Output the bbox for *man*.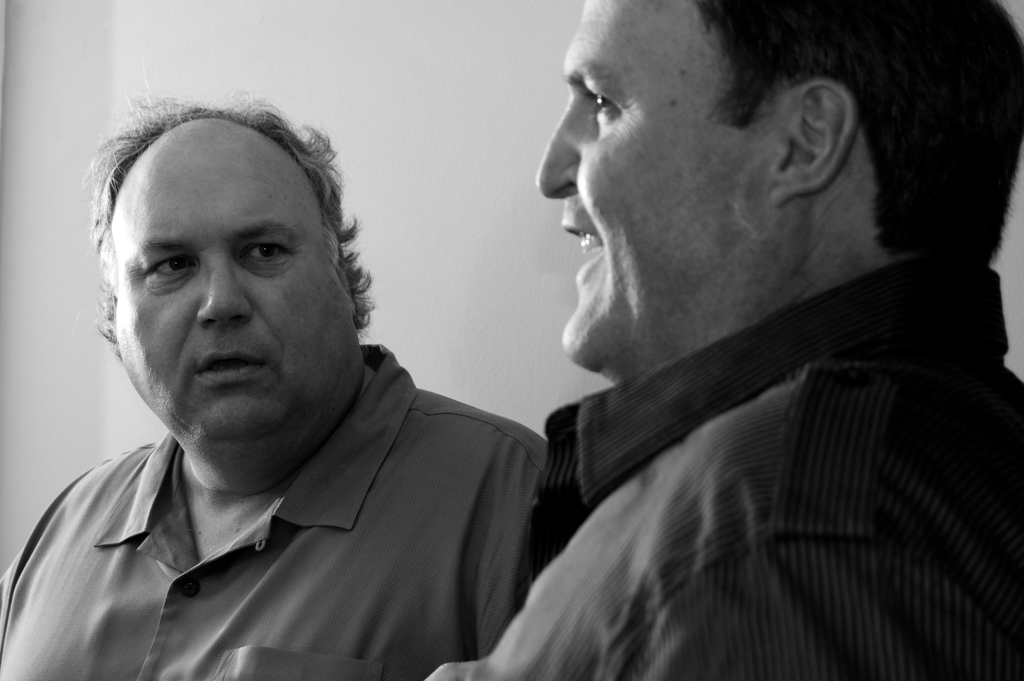
[417,0,1023,680].
